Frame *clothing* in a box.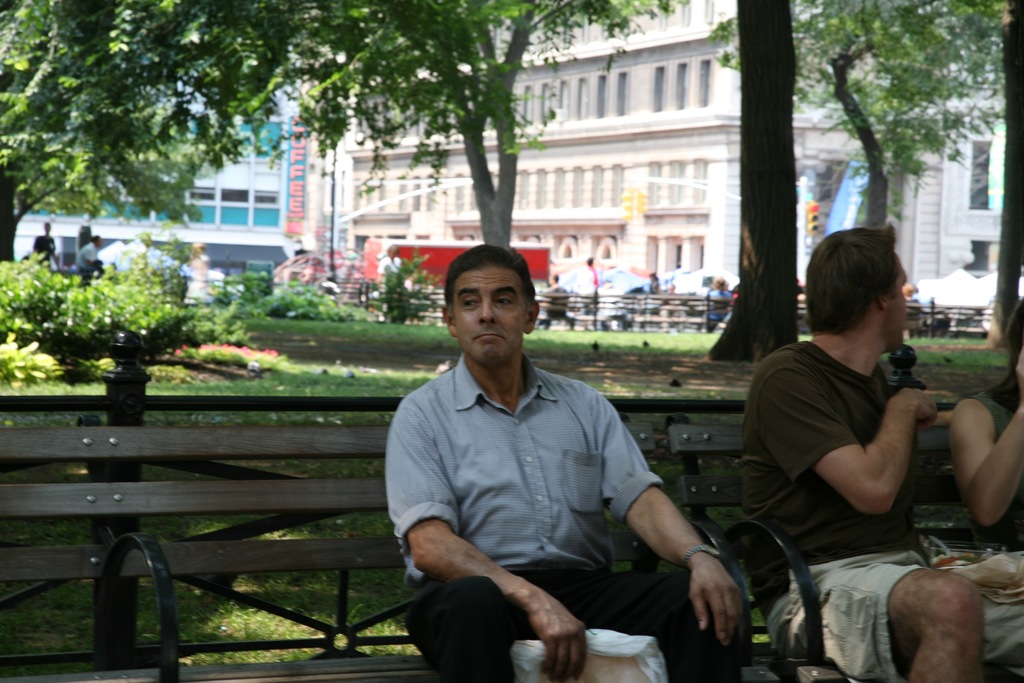
[left=29, top=233, right=58, bottom=266].
